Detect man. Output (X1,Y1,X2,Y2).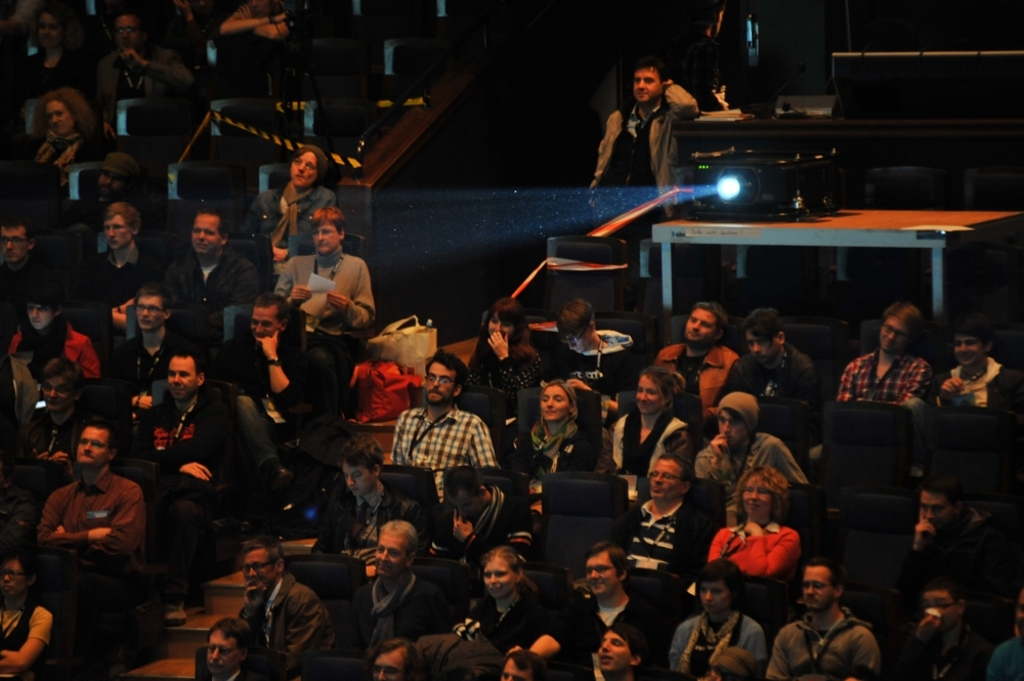
(387,348,499,504).
